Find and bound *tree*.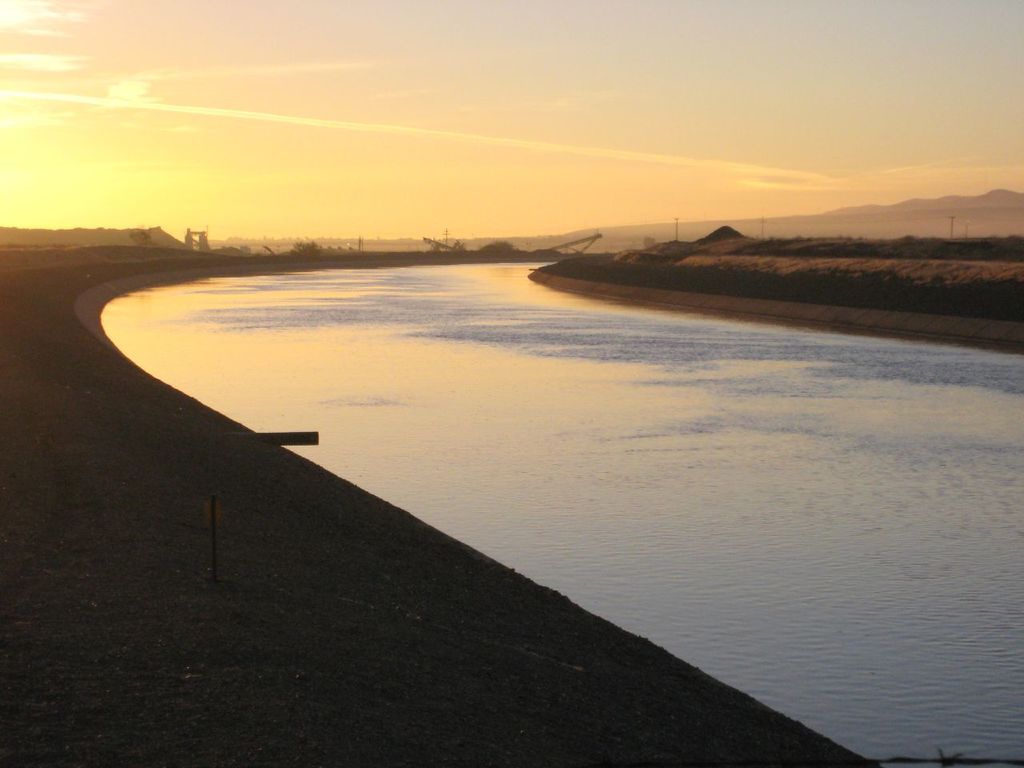
Bound: [x1=292, y1=242, x2=322, y2=258].
